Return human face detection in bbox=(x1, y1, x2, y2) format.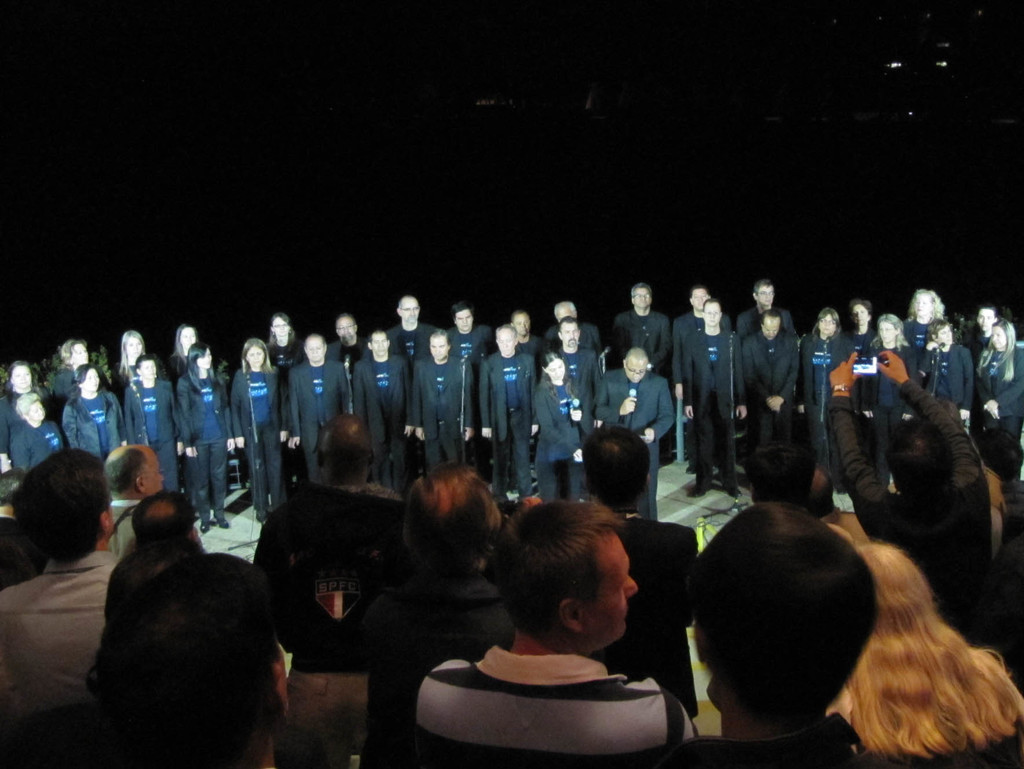
bbox=(303, 335, 324, 364).
